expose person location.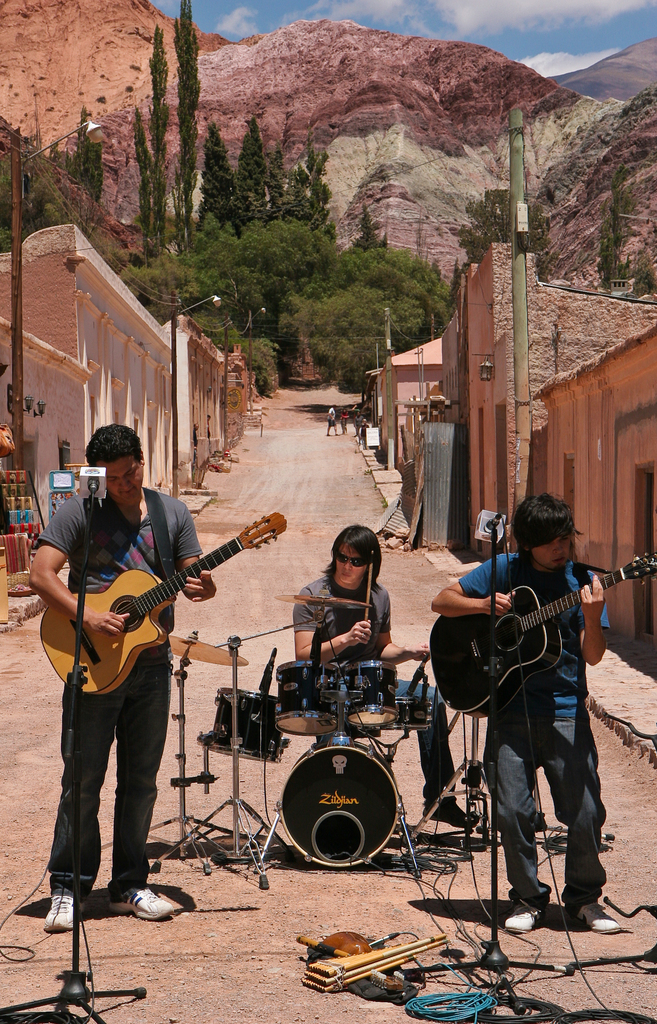
Exposed at region(355, 413, 360, 435).
